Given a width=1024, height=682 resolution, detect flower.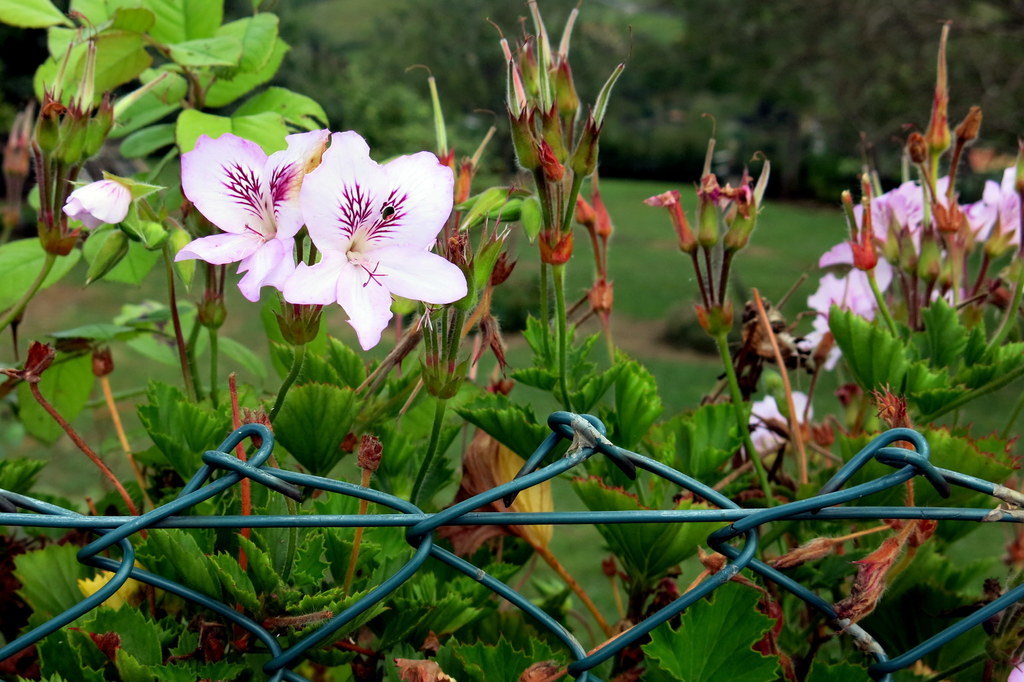
<bbox>815, 175, 974, 273</bbox>.
